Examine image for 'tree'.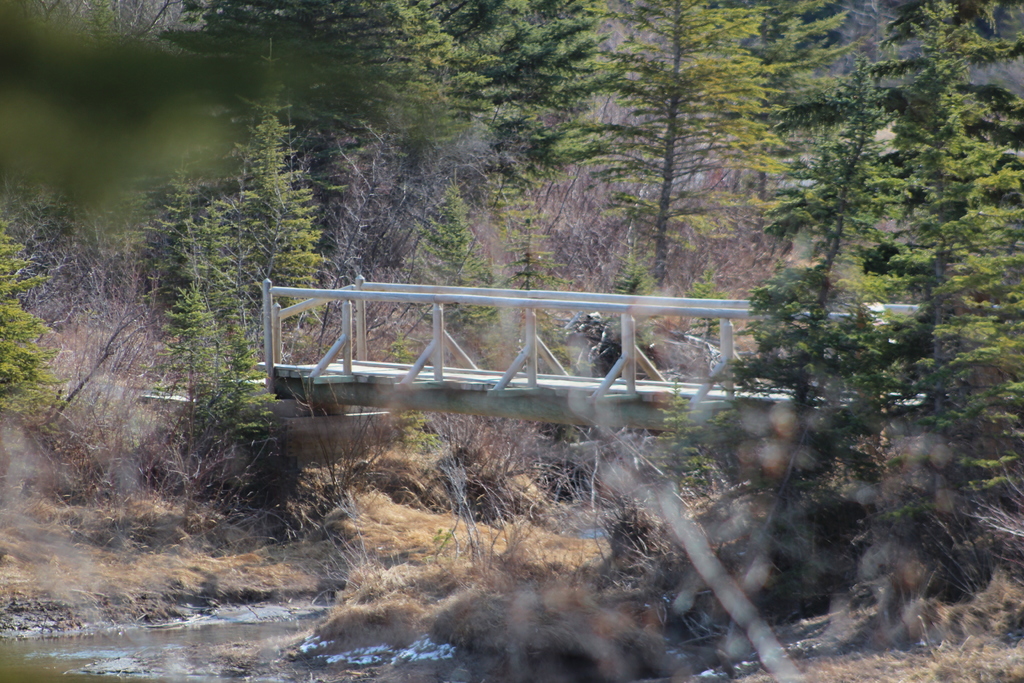
Examination result: [899, 0, 991, 247].
